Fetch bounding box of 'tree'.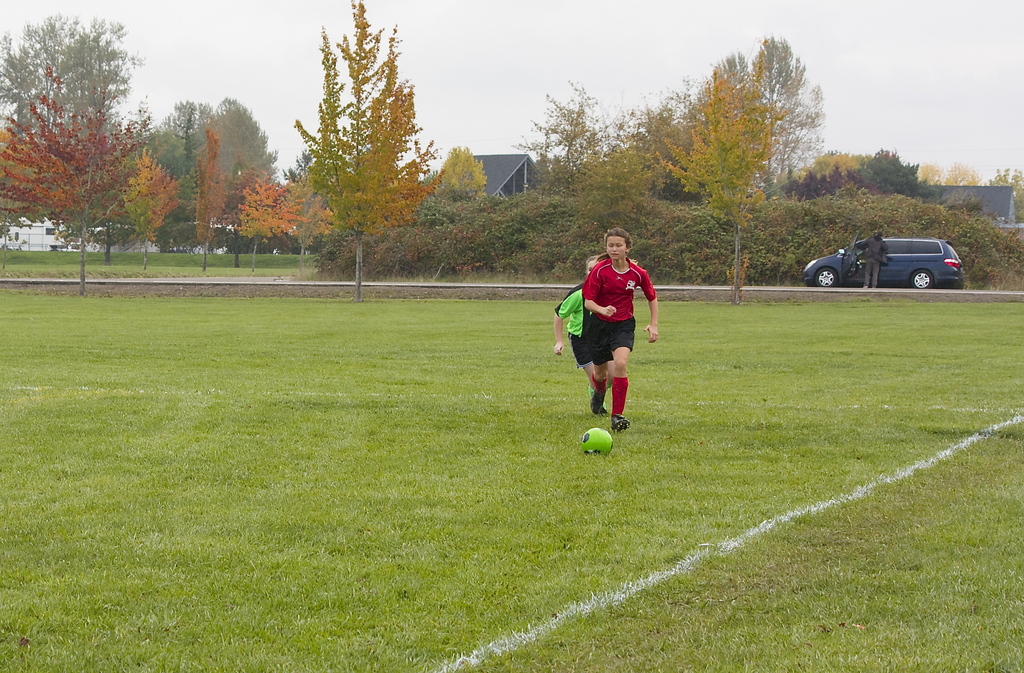
Bbox: left=151, top=86, right=219, bottom=215.
